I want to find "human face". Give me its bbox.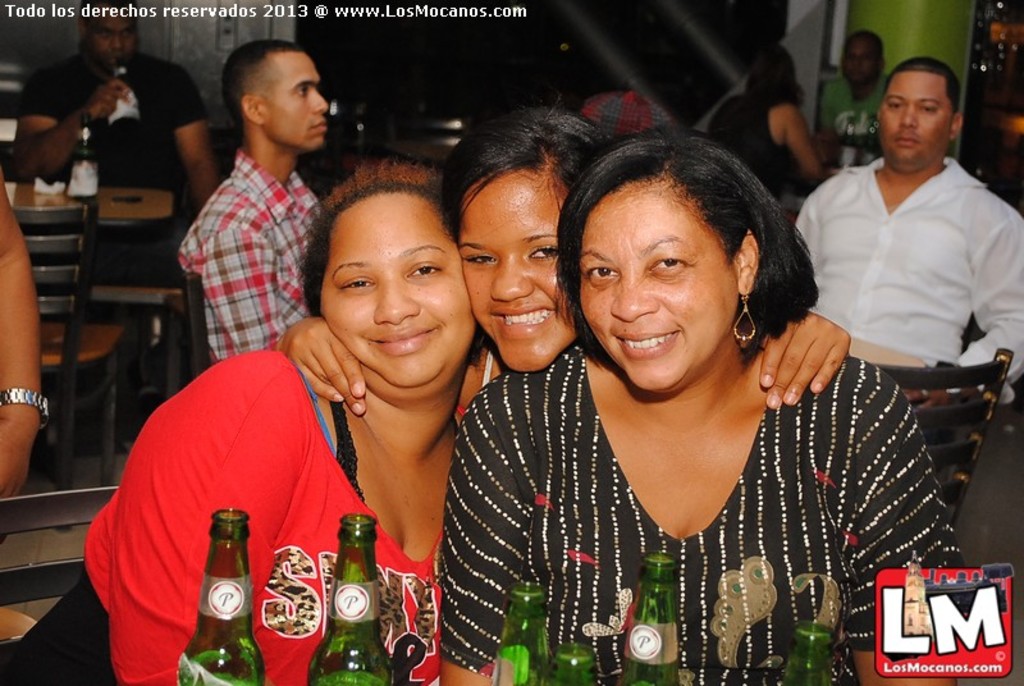
879/72/956/178.
